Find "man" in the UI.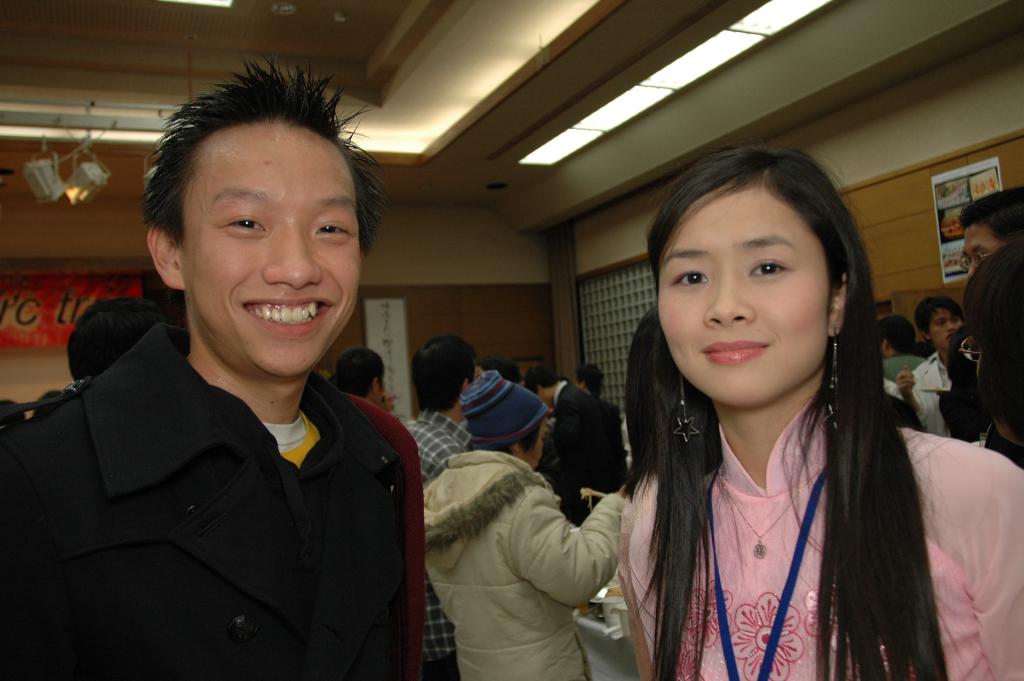
UI element at region(905, 296, 966, 431).
